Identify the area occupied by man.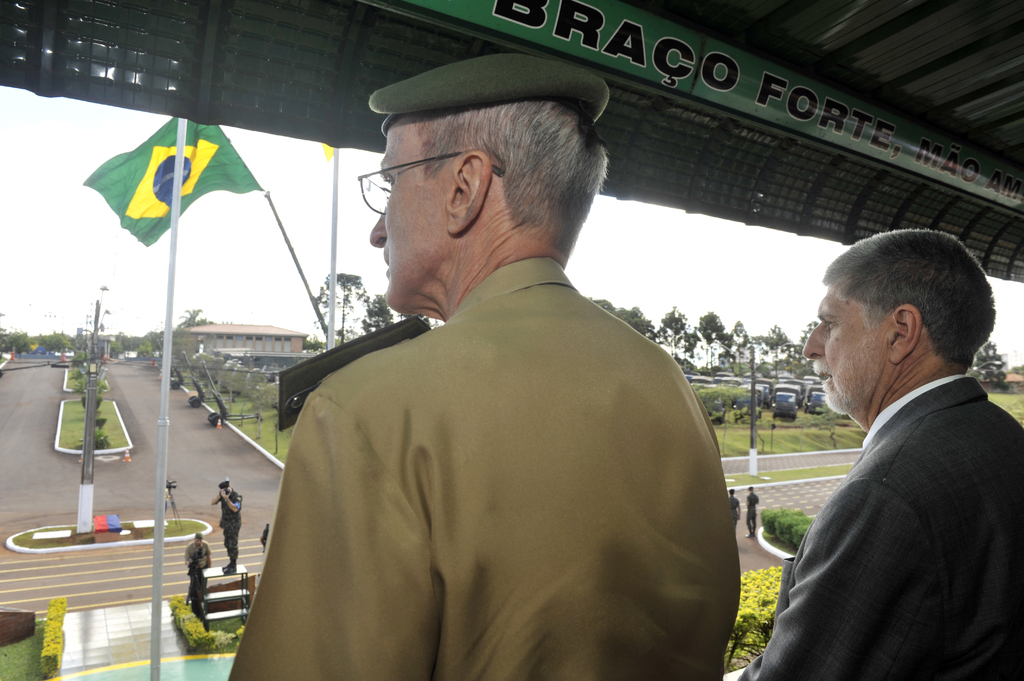
Area: 741 481 762 536.
